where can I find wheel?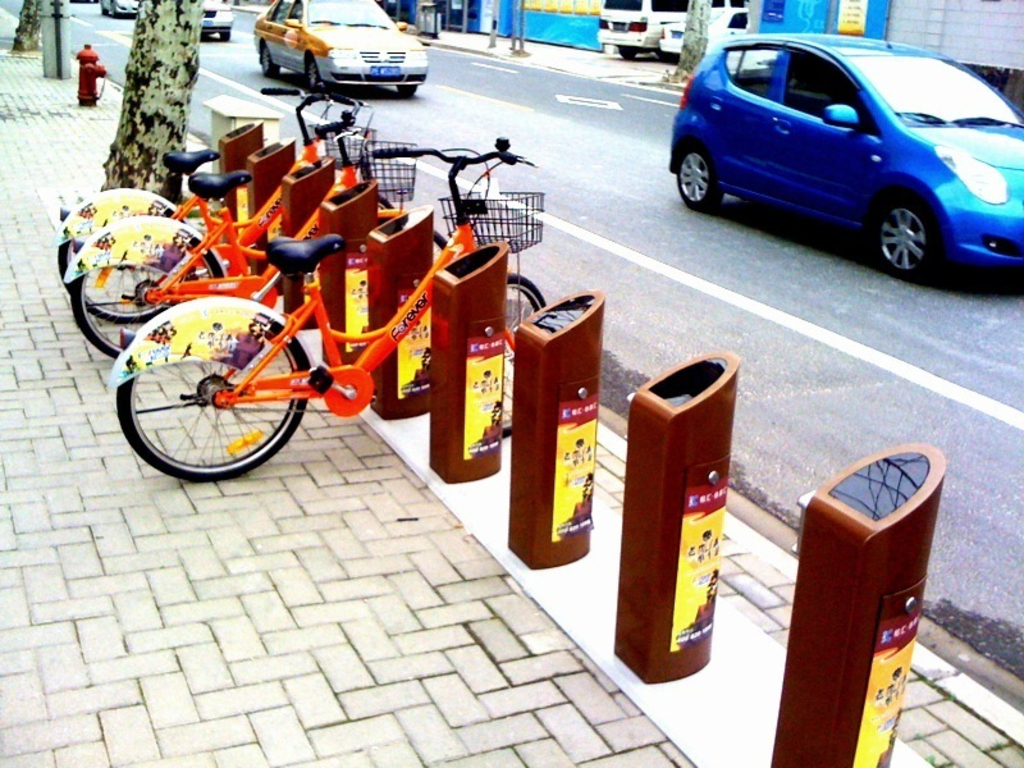
You can find it at locate(68, 238, 225, 360).
